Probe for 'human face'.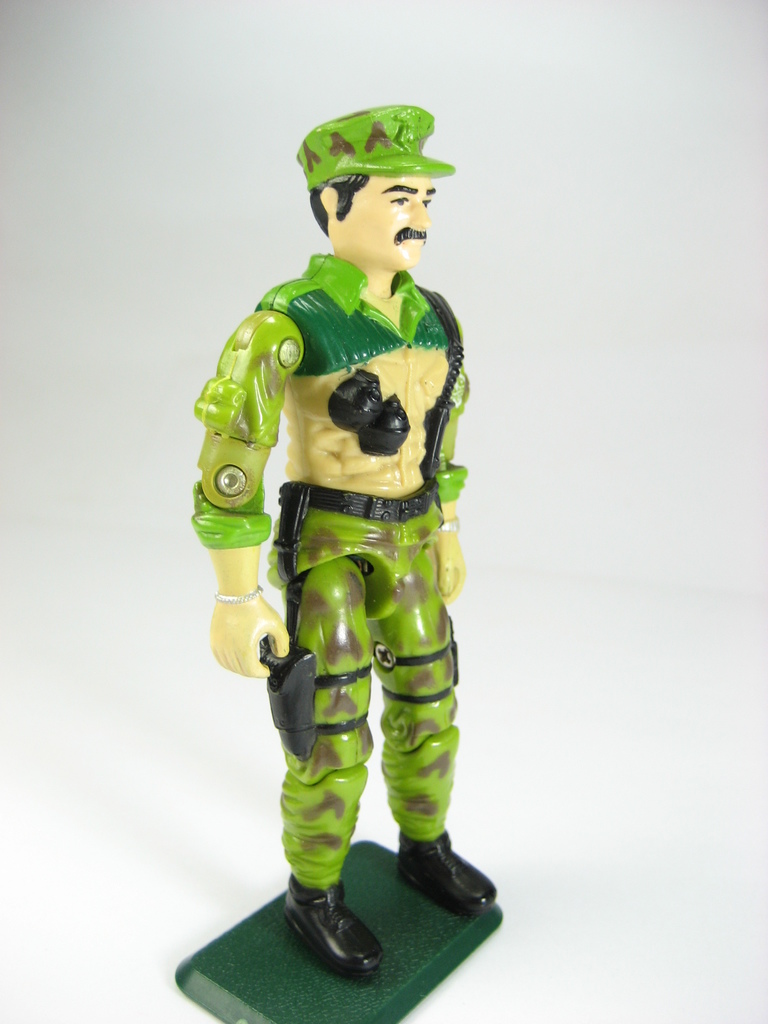
Probe result: [329, 168, 443, 266].
